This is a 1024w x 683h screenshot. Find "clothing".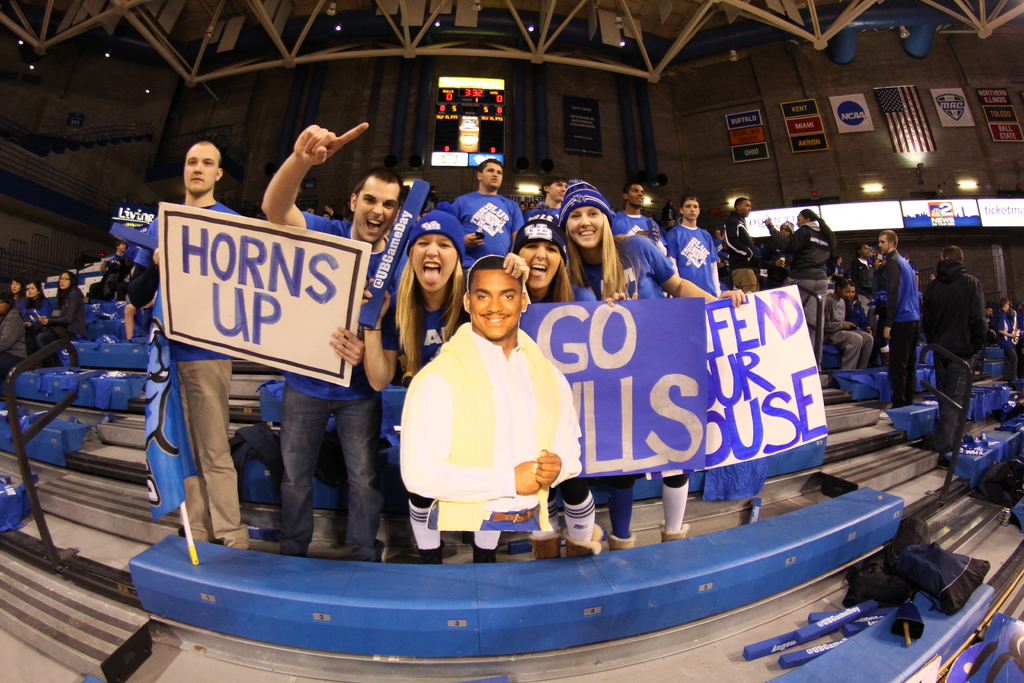
Bounding box: [left=280, top=209, right=413, bottom=557].
